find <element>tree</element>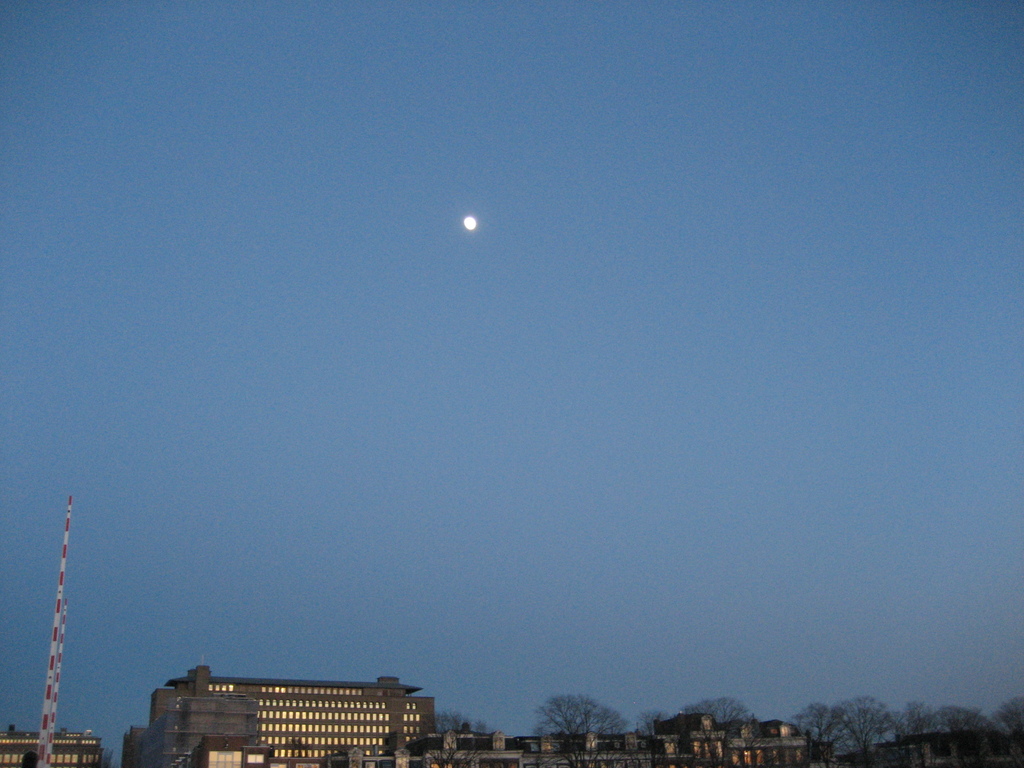
crop(535, 675, 617, 755)
